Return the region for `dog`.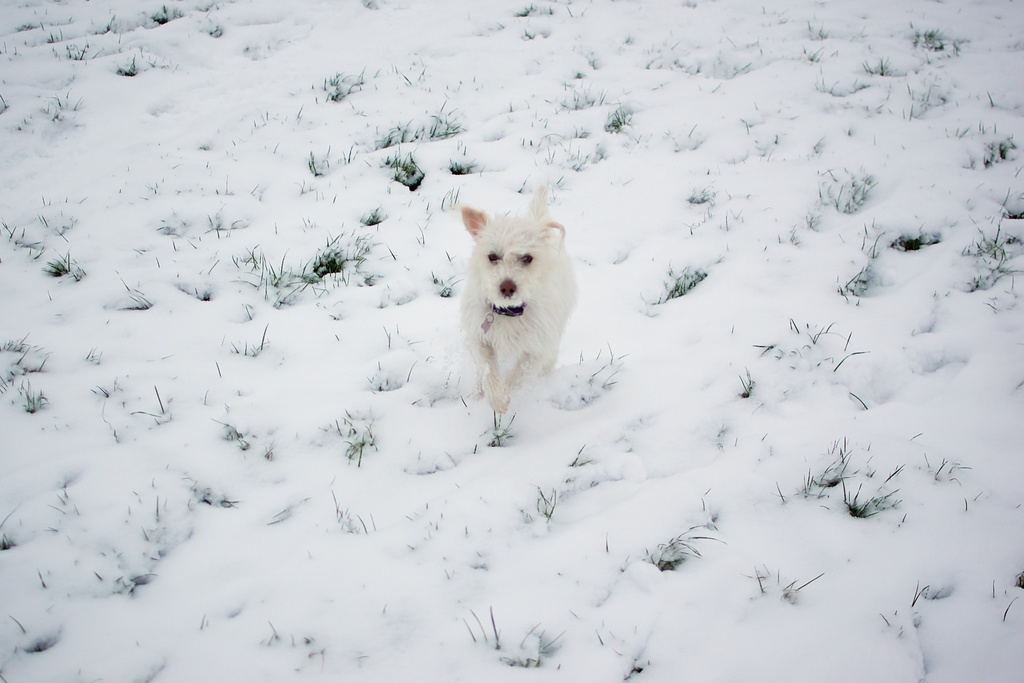
BBox(456, 183, 581, 412).
